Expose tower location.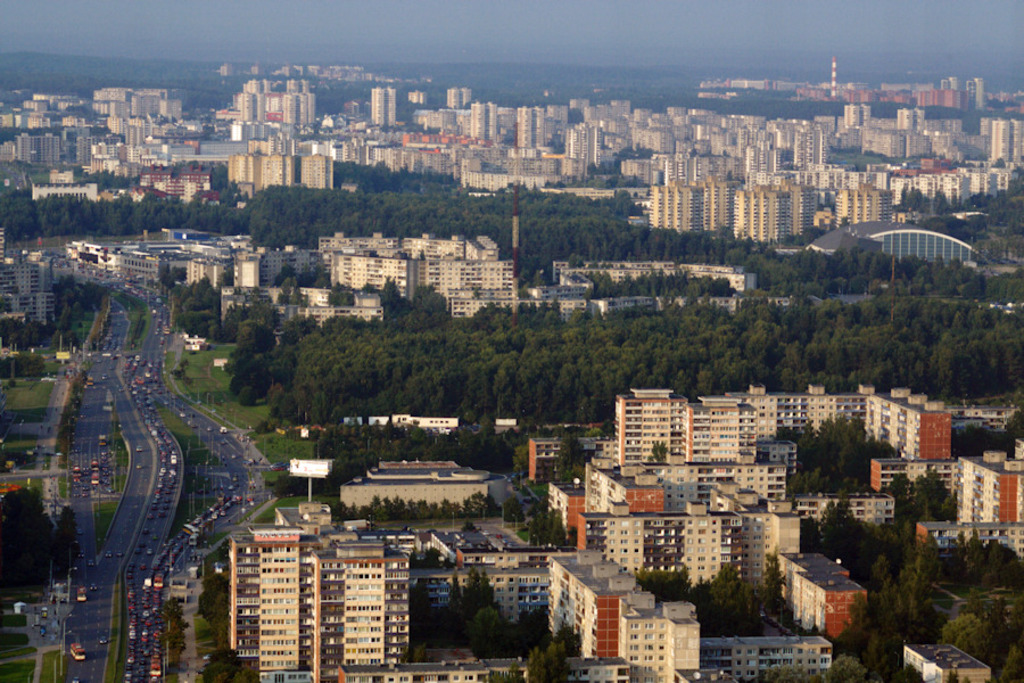
Exposed at 975 81 989 109.
